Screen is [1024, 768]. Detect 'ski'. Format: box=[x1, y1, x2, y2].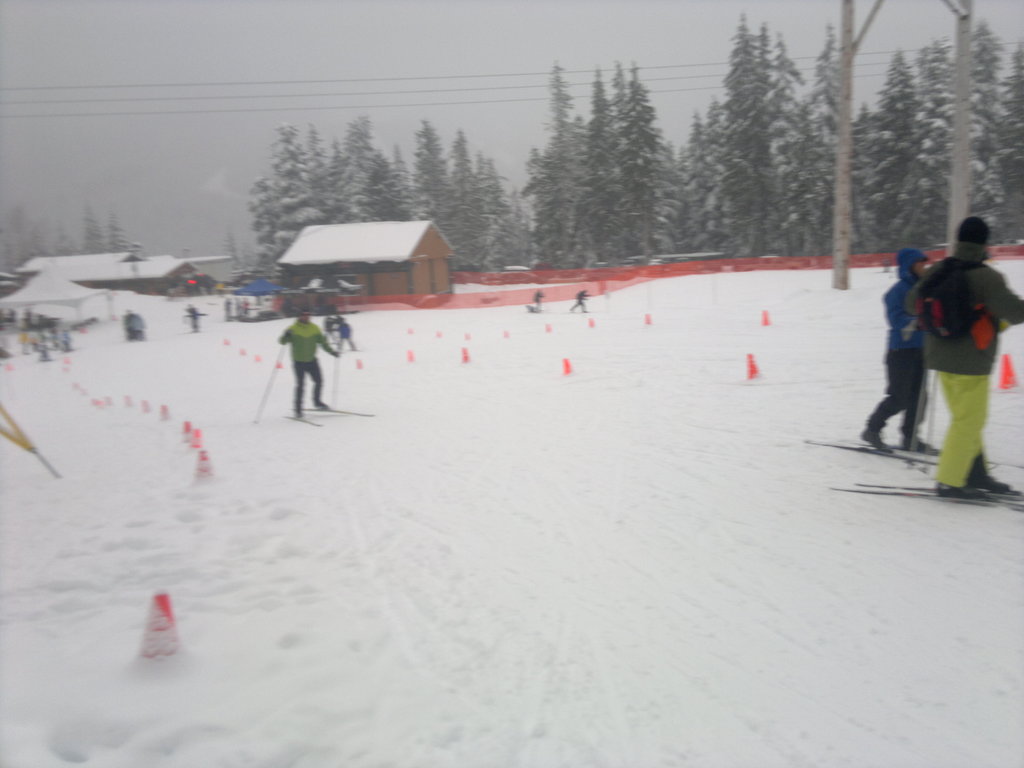
box=[286, 403, 378, 437].
